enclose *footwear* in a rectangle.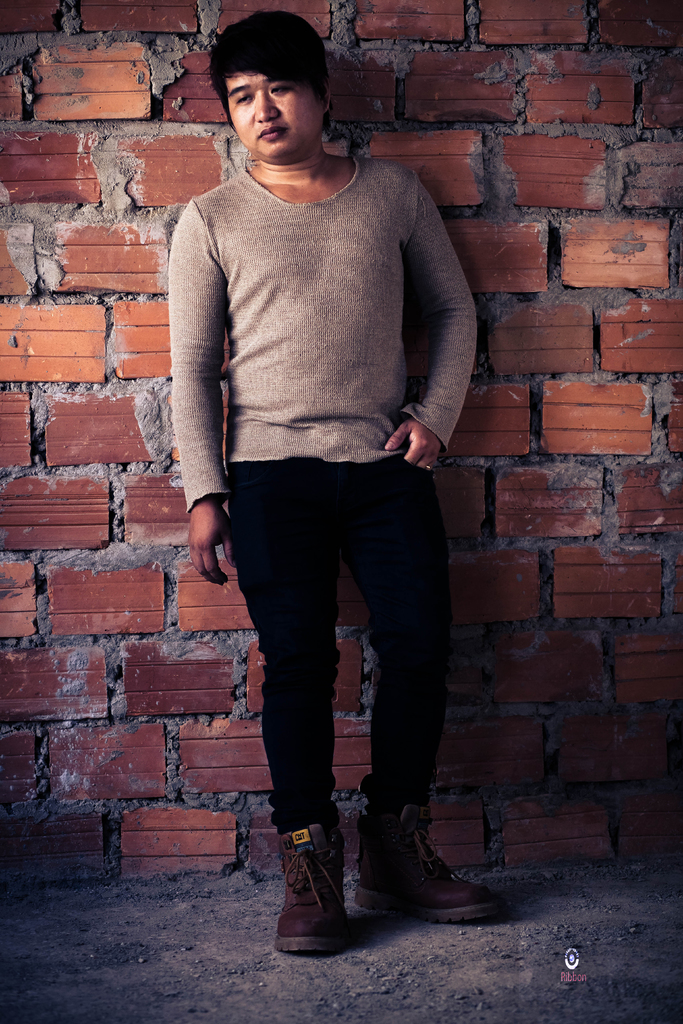
region(355, 817, 491, 937).
